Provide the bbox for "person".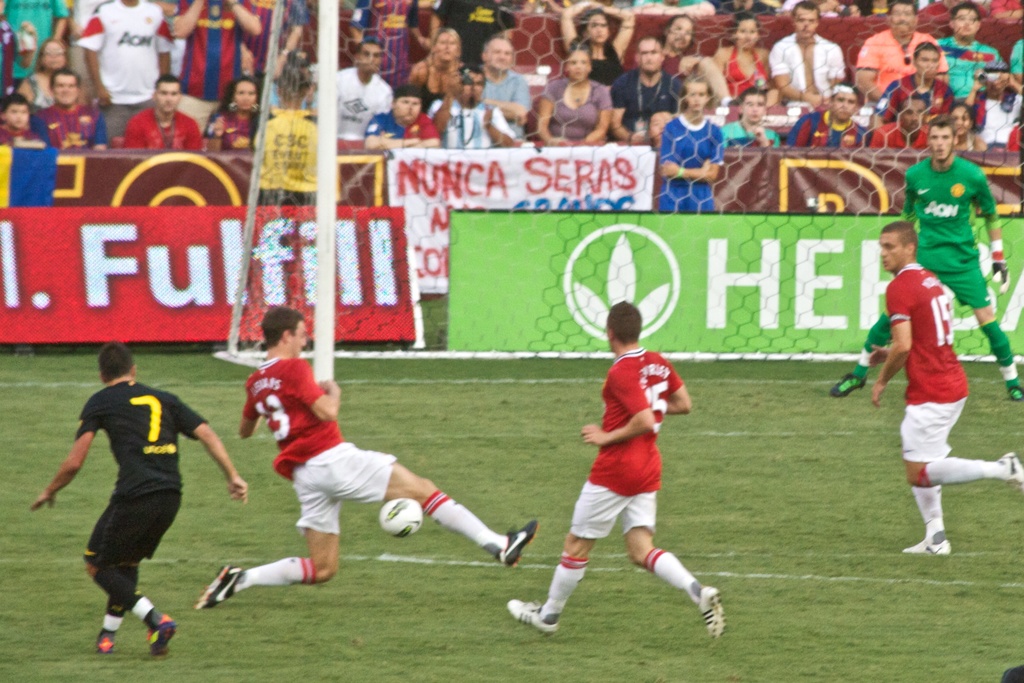
box=[501, 295, 724, 646].
